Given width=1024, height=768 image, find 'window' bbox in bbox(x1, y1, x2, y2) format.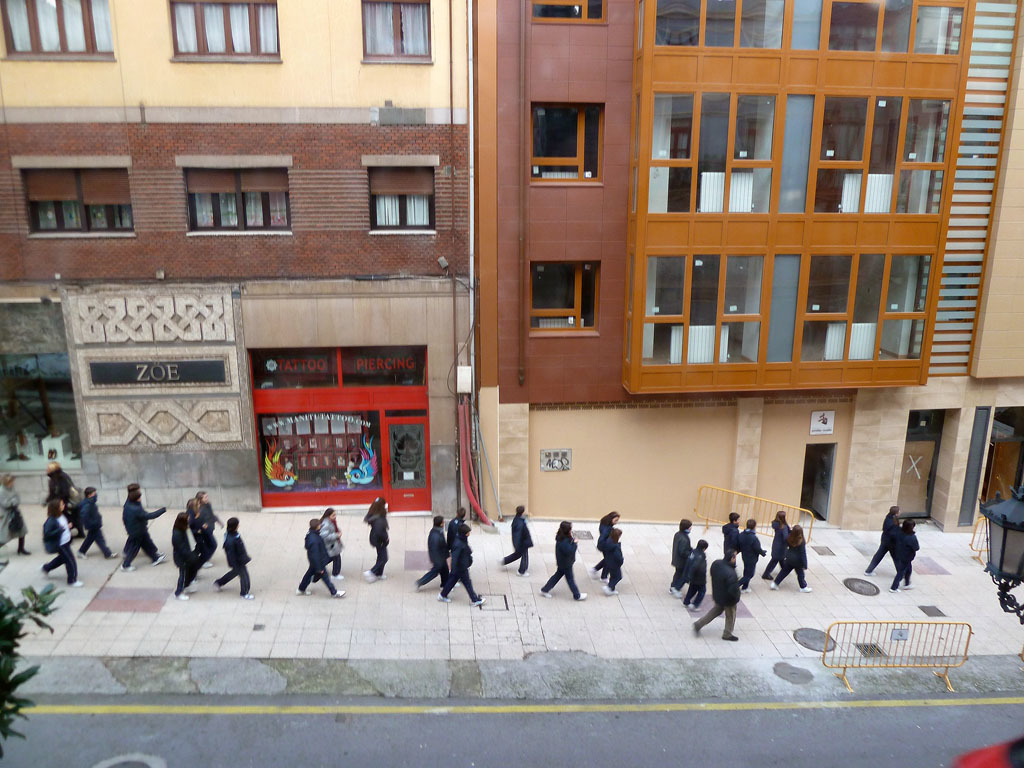
bbox(0, 0, 121, 60).
